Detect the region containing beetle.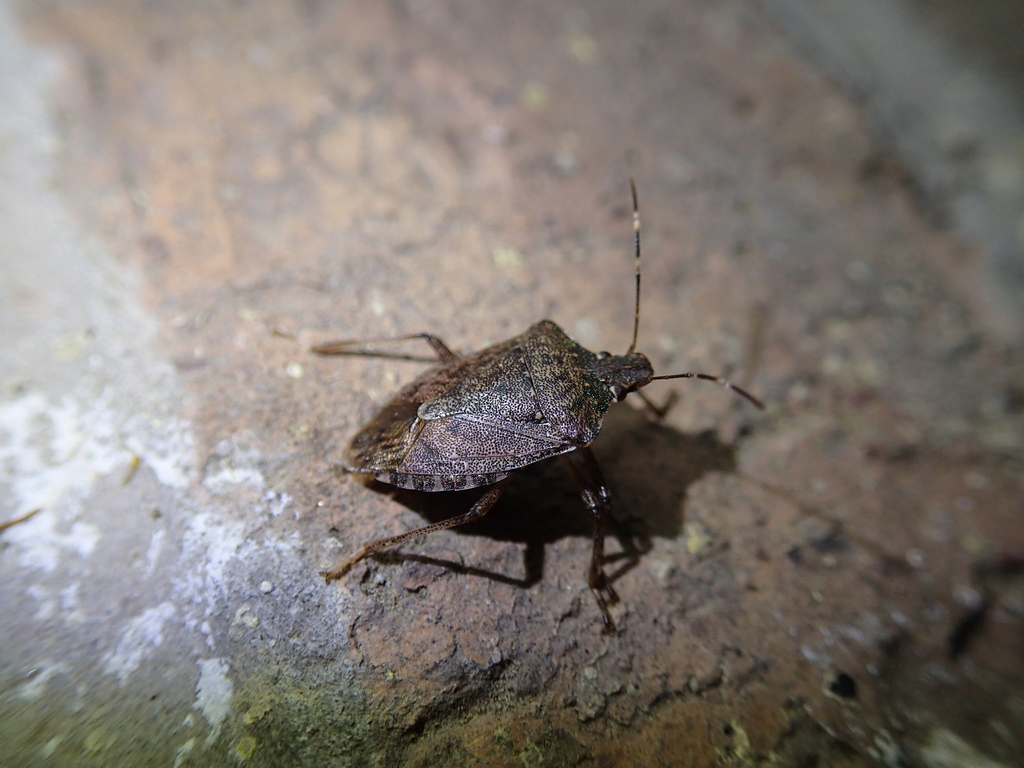
[left=323, top=173, right=753, bottom=622].
